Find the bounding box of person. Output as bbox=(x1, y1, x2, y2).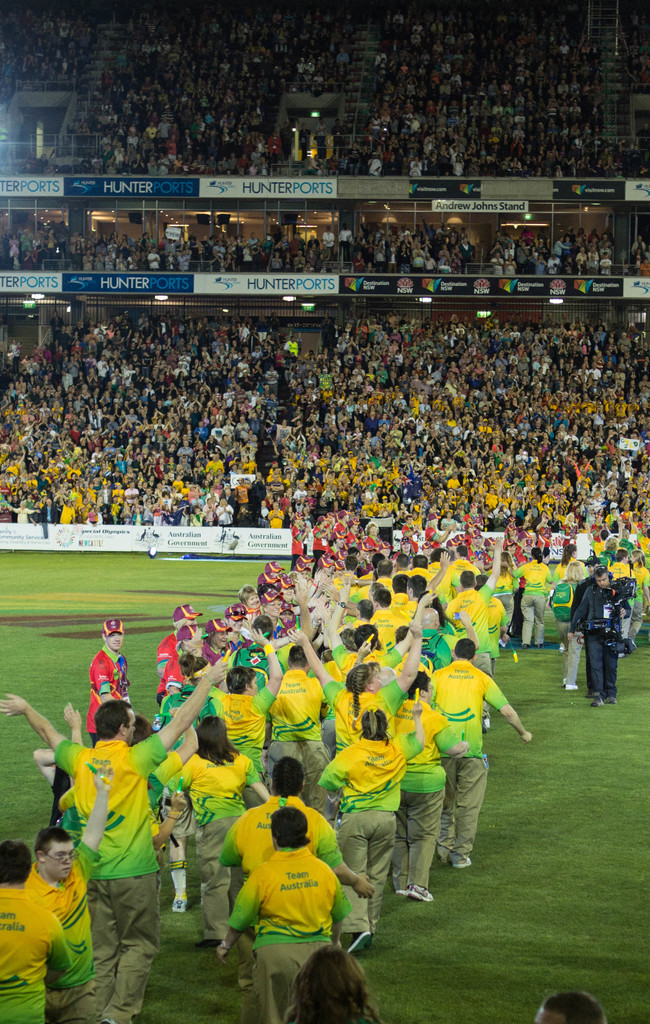
bbox=(537, 987, 605, 1023).
